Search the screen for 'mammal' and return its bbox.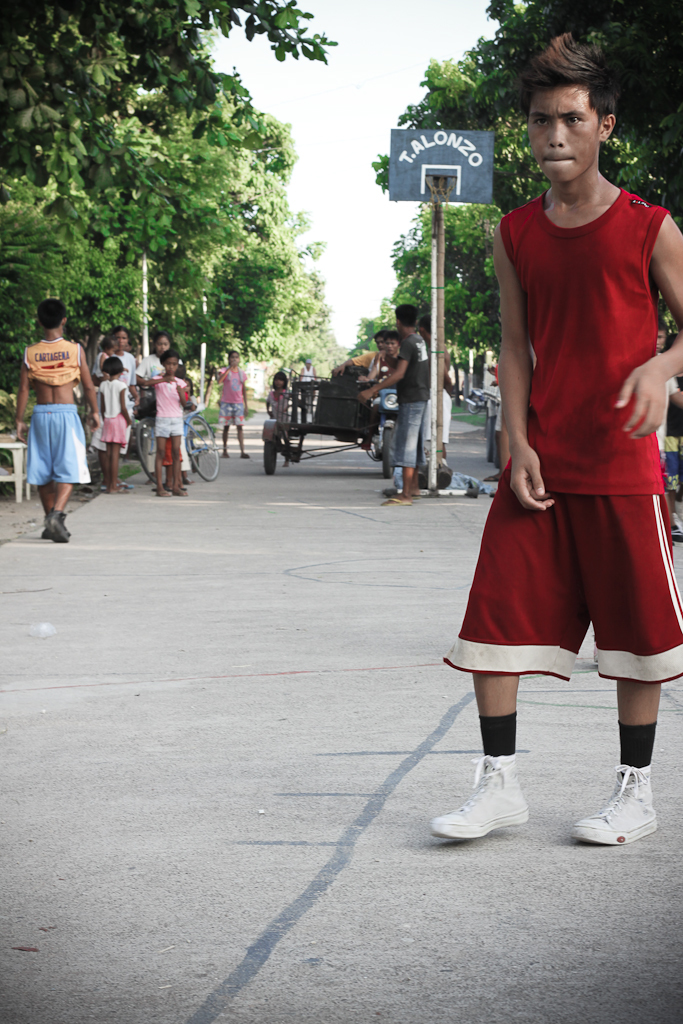
Found: BBox(328, 328, 383, 372).
